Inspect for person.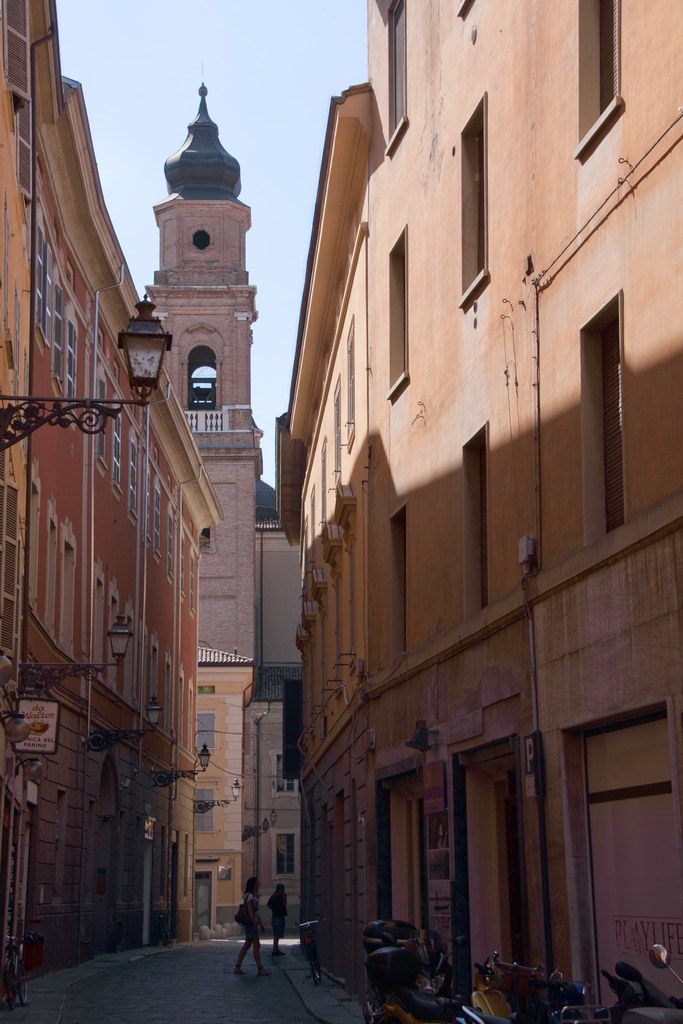
Inspection: <region>238, 878, 268, 974</region>.
